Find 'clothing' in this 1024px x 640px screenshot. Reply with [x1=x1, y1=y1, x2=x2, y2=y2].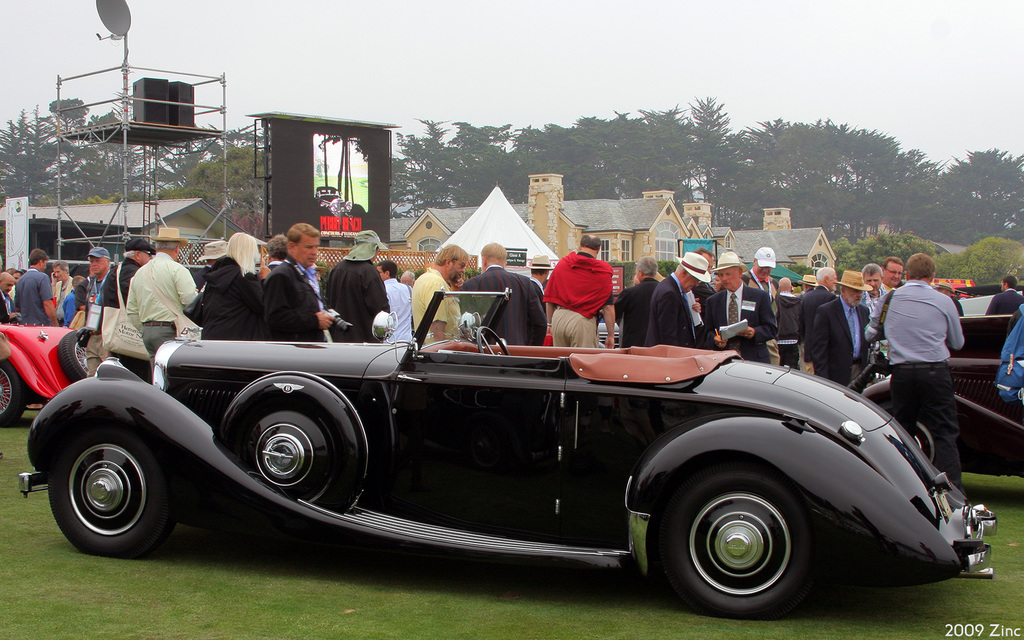
[x1=610, y1=274, x2=661, y2=340].
